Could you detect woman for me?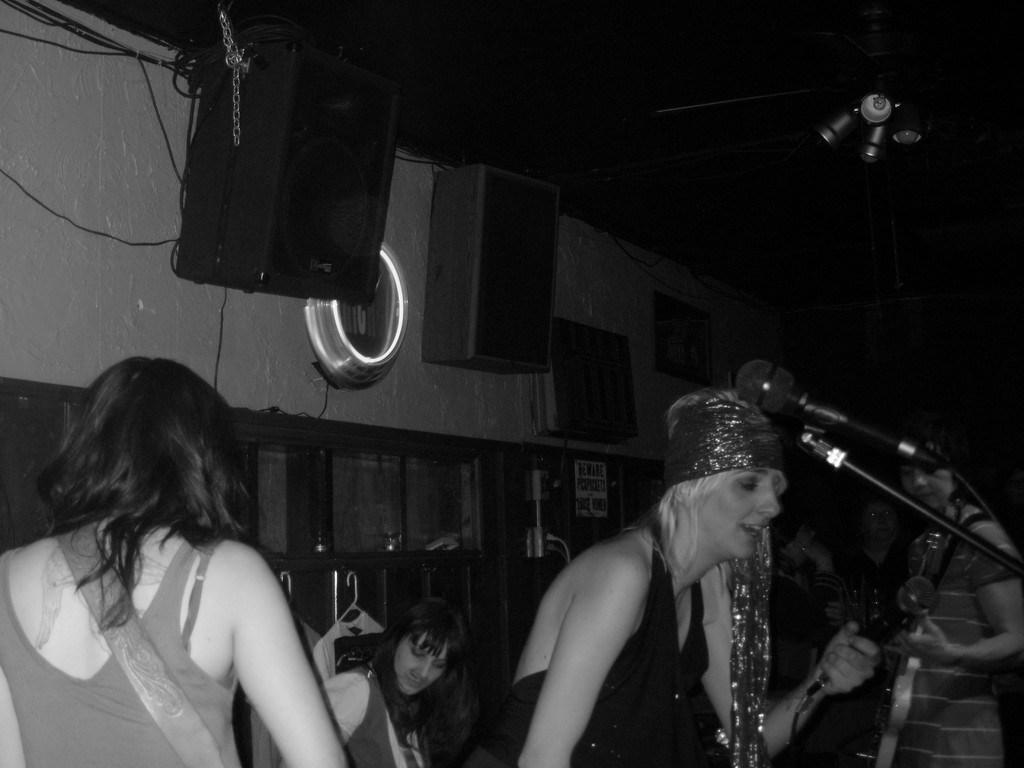
Detection result: 863, 431, 1023, 767.
